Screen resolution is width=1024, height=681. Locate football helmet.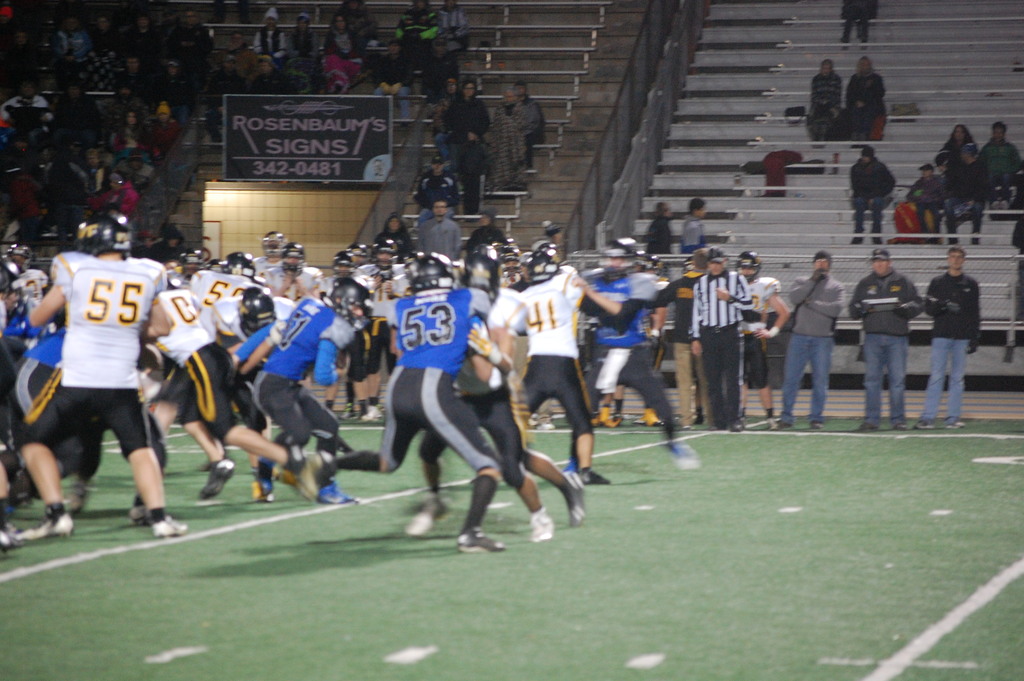
pyautogui.locateOnScreen(376, 240, 399, 267).
